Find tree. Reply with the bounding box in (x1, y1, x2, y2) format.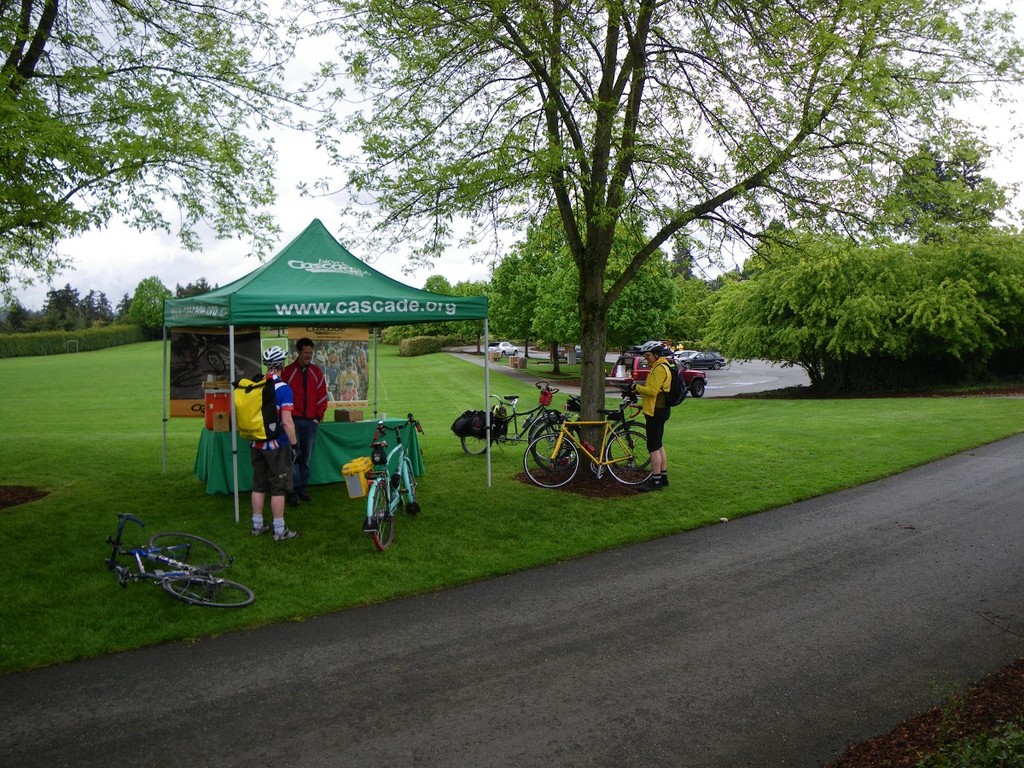
(667, 268, 722, 358).
